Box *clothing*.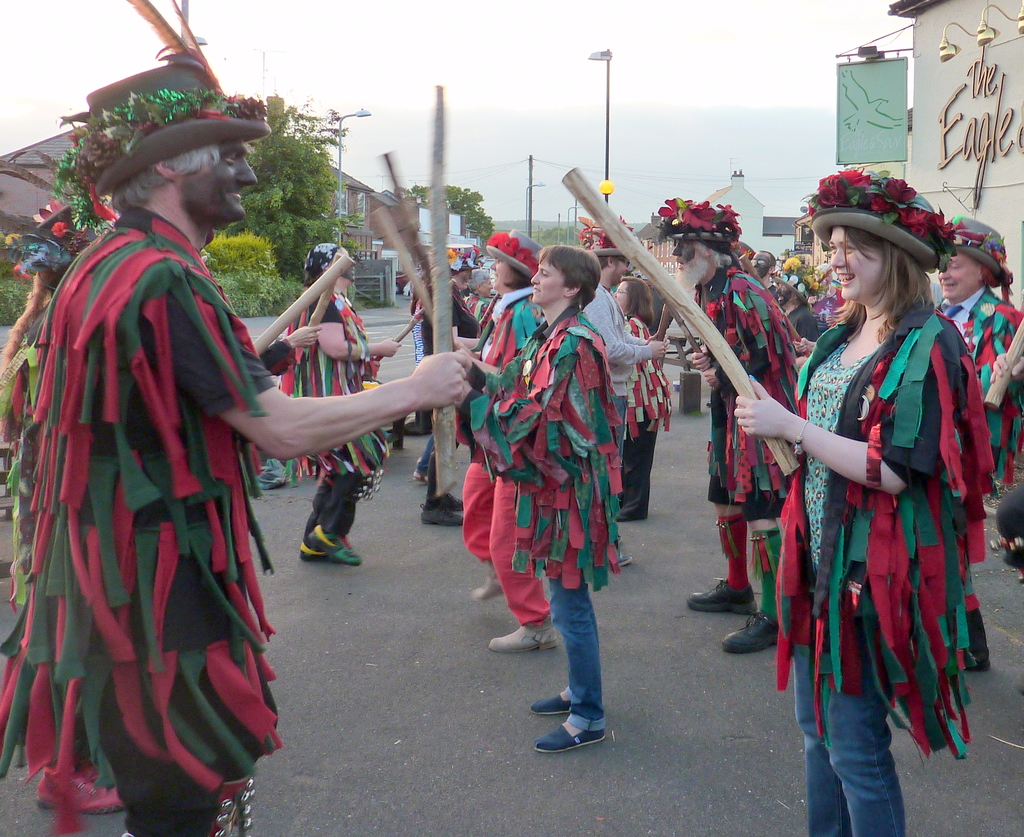
pyautogui.locateOnScreen(454, 280, 552, 635).
